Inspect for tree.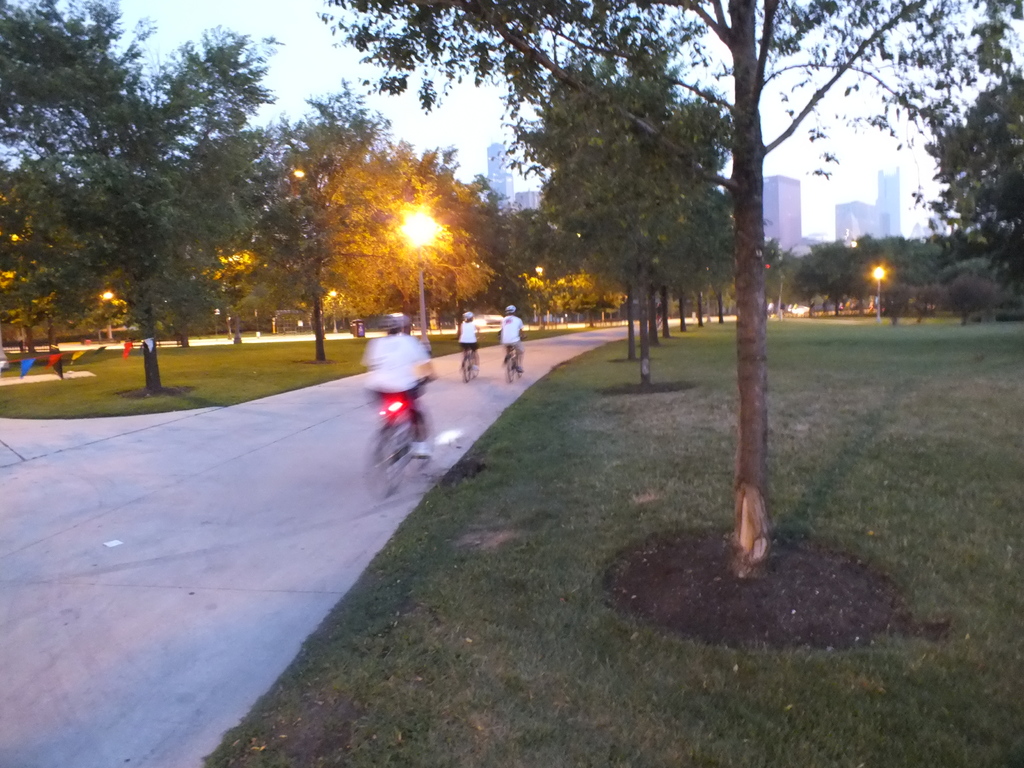
Inspection: detection(290, 148, 499, 319).
